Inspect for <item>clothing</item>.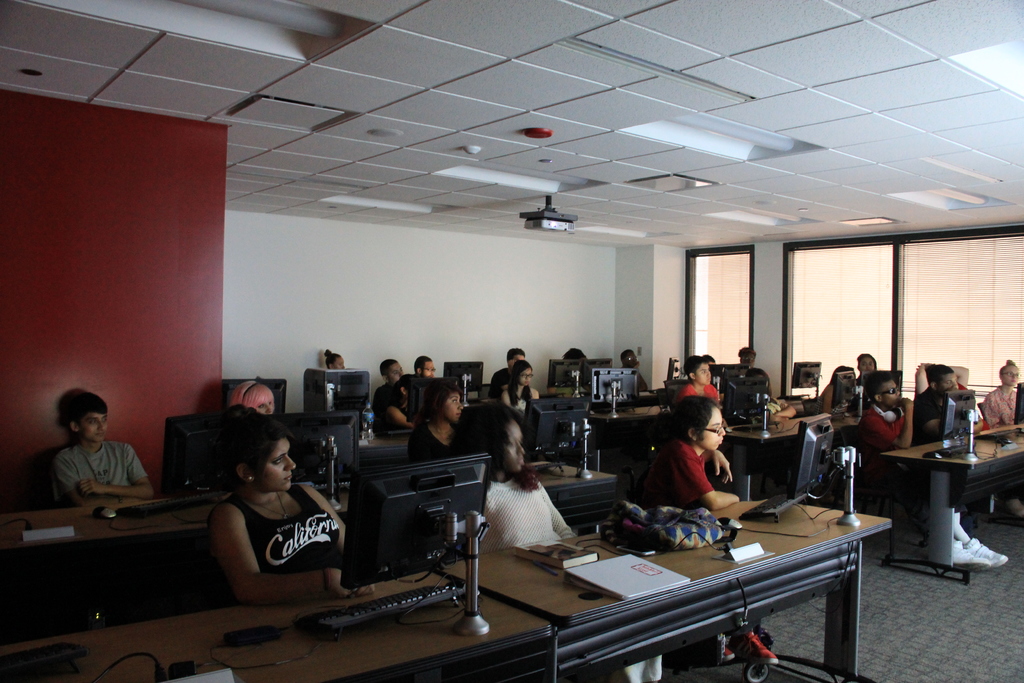
Inspection: <region>507, 386, 533, 412</region>.
